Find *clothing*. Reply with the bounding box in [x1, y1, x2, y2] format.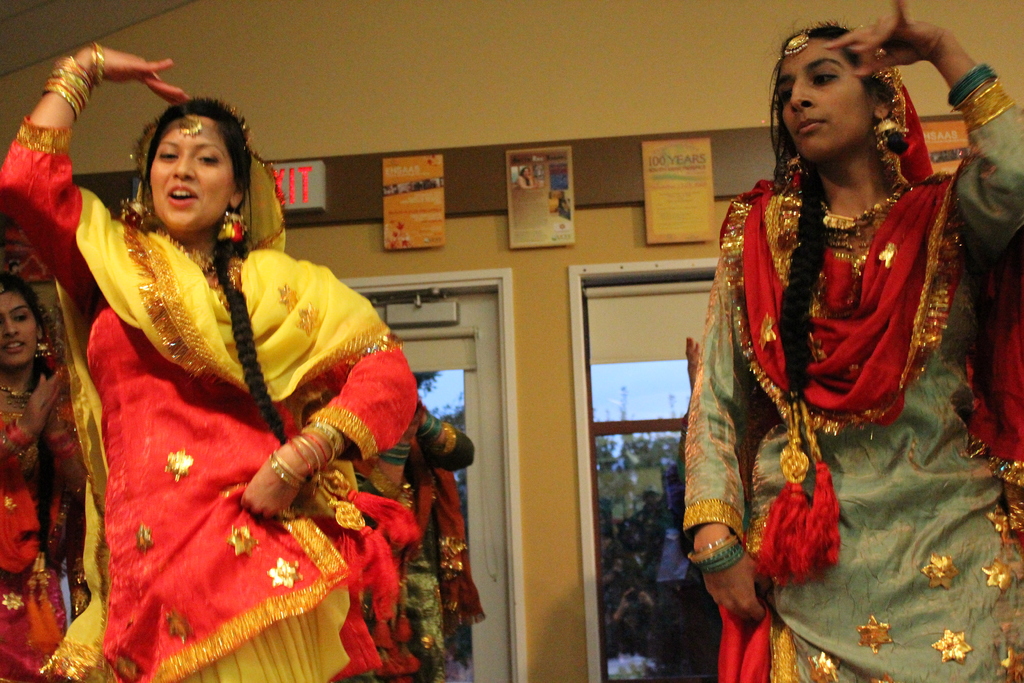
[675, 8, 1023, 675].
